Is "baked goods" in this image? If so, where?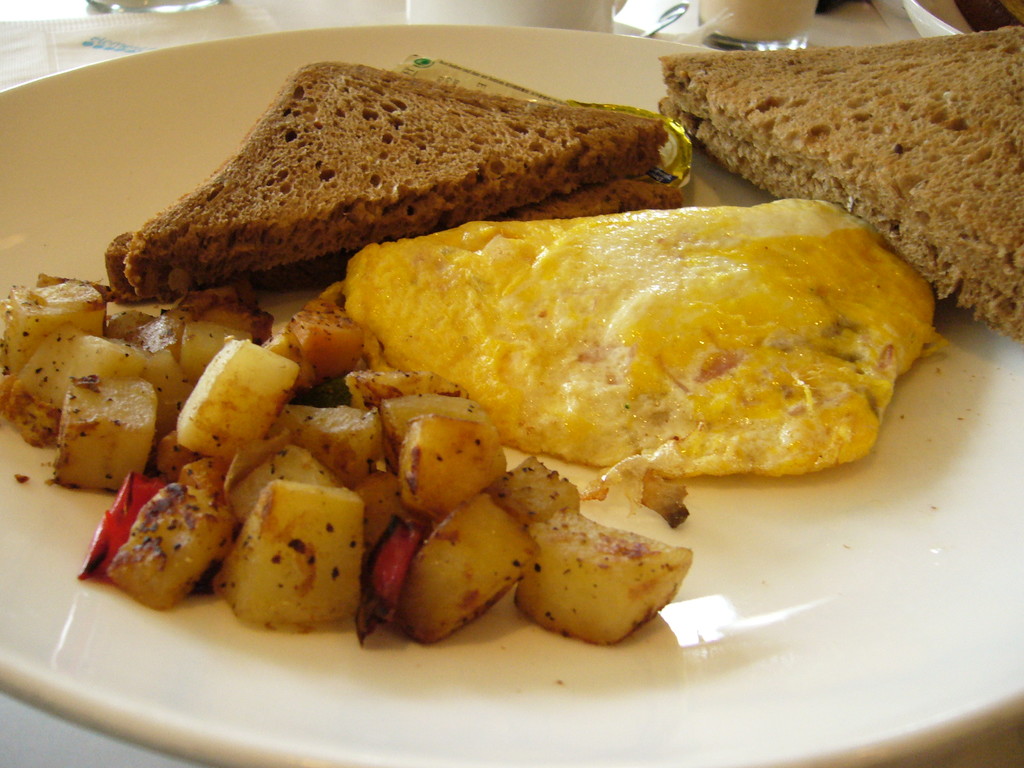
Yes, at pyautogui.locateOnScreen(100, 66, 690, 292).
